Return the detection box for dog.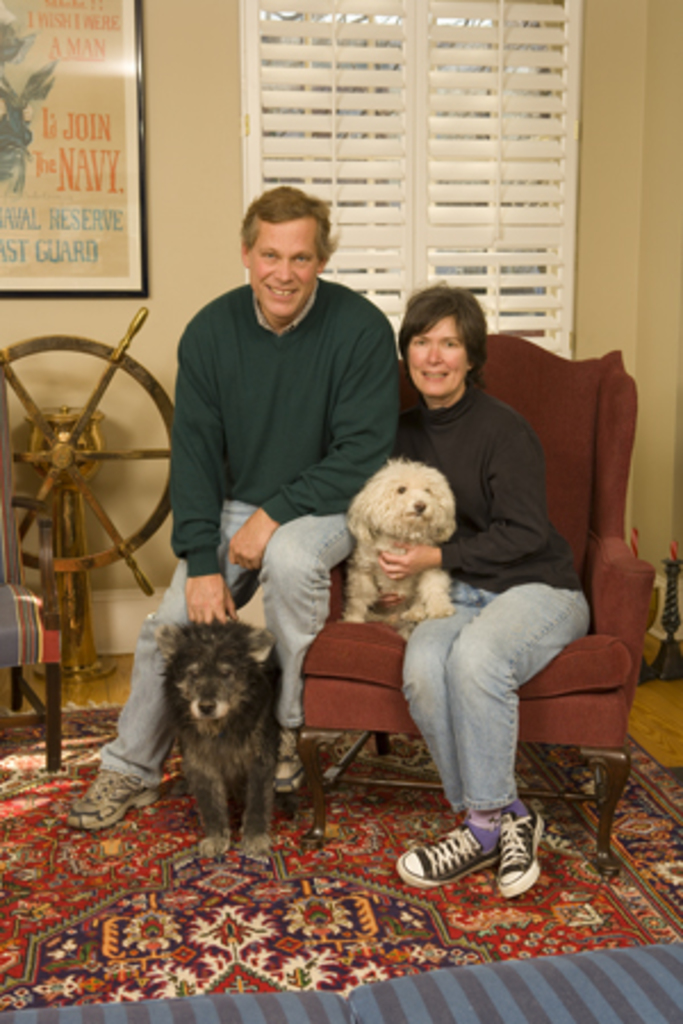
x1=162, y1=614, x2=282, y2=860.
